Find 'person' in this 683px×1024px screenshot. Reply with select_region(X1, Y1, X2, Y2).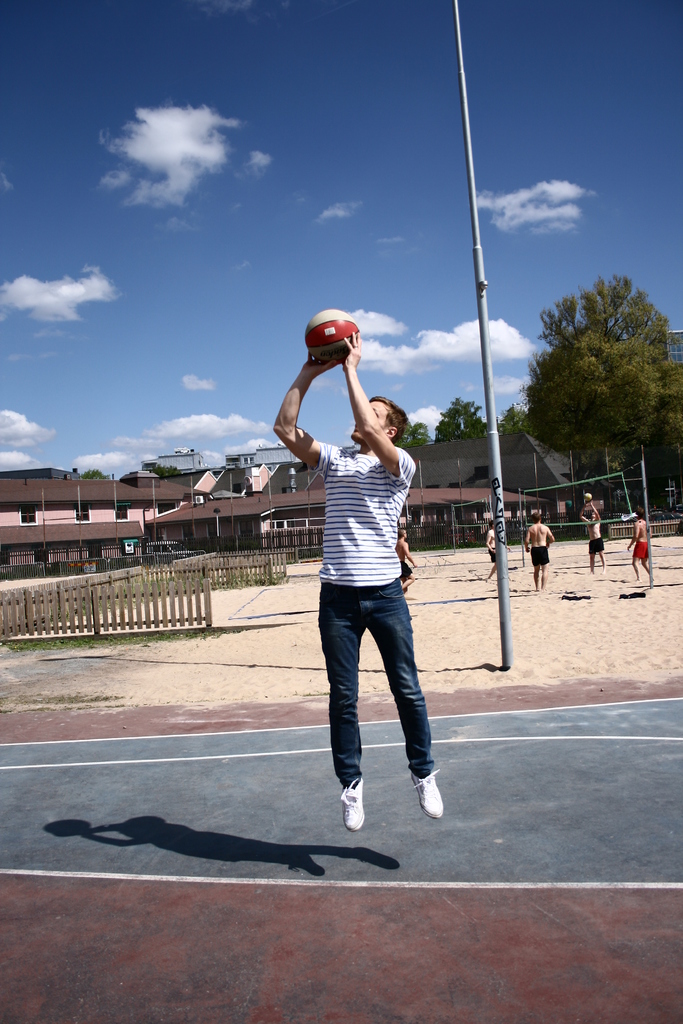
select_region(485, 516, 511, 583).
